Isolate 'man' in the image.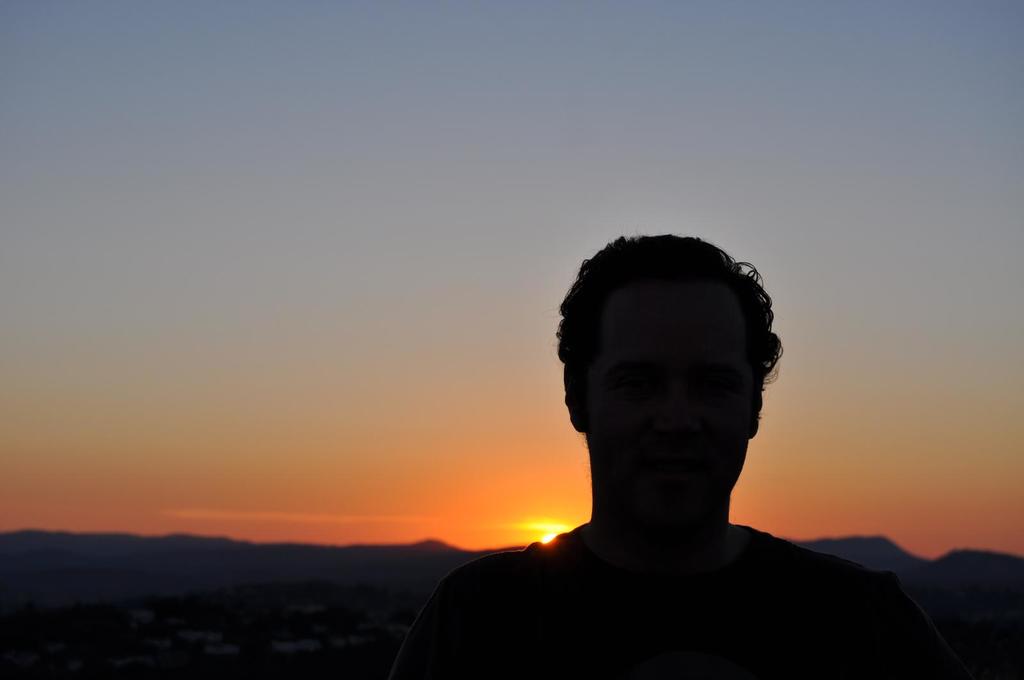
Isolated region: left=406, top=242, right=956, bottom=667.
